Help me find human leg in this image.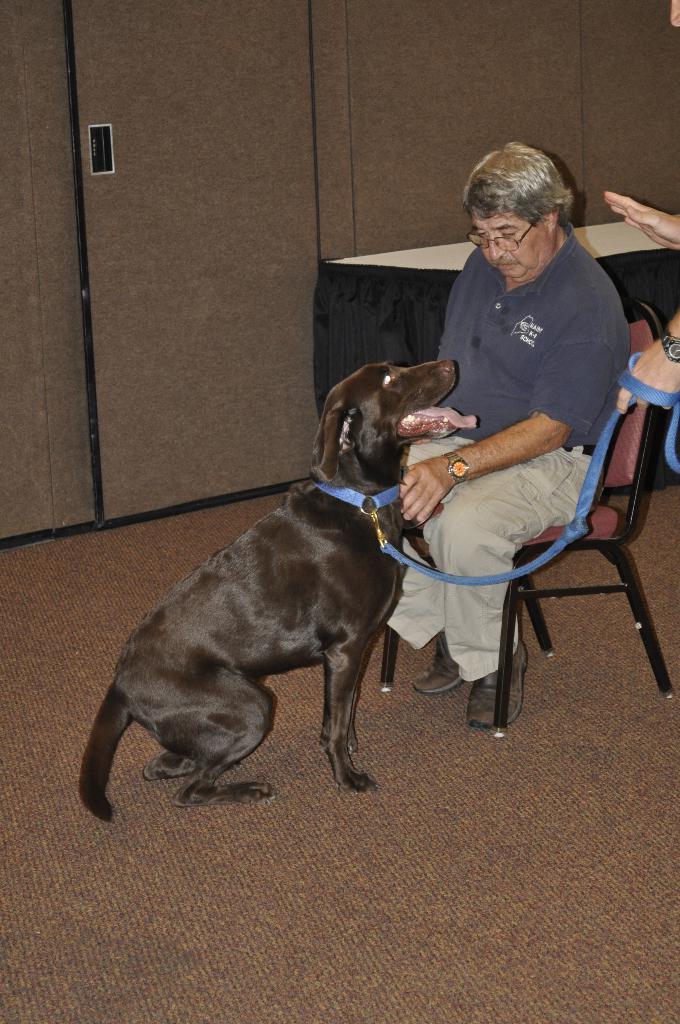
Found it: [left=376, top=424, right=465, bottom=698].
